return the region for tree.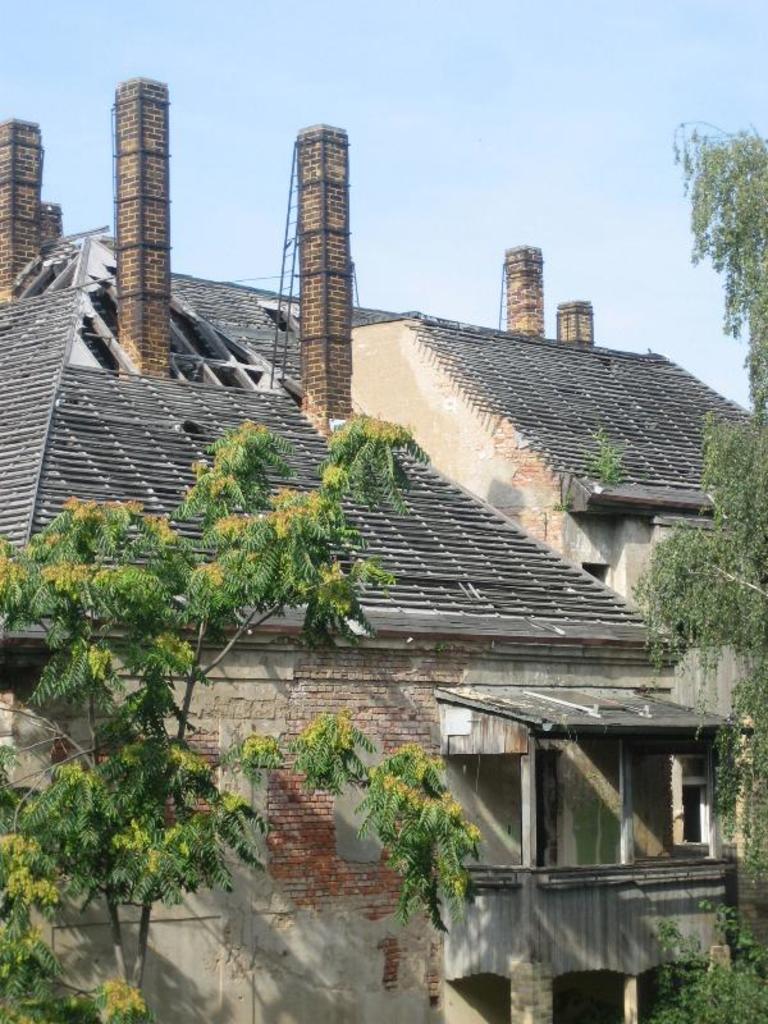
[x1=0, y1=407, x2=471, y2=1023].
